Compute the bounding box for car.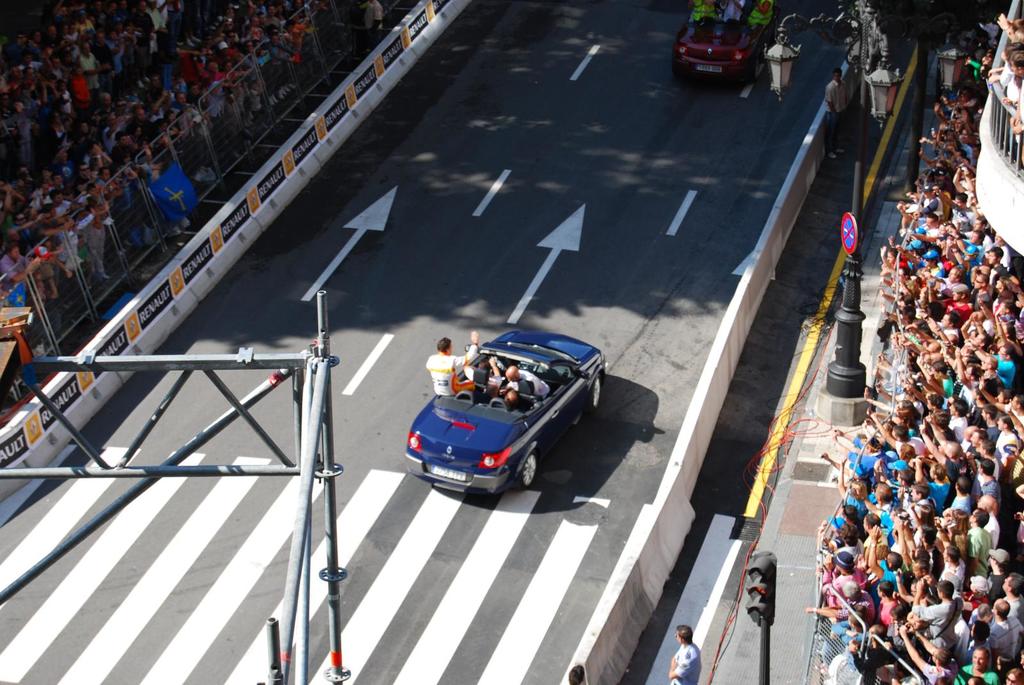
(406, 324, 614, 503).
